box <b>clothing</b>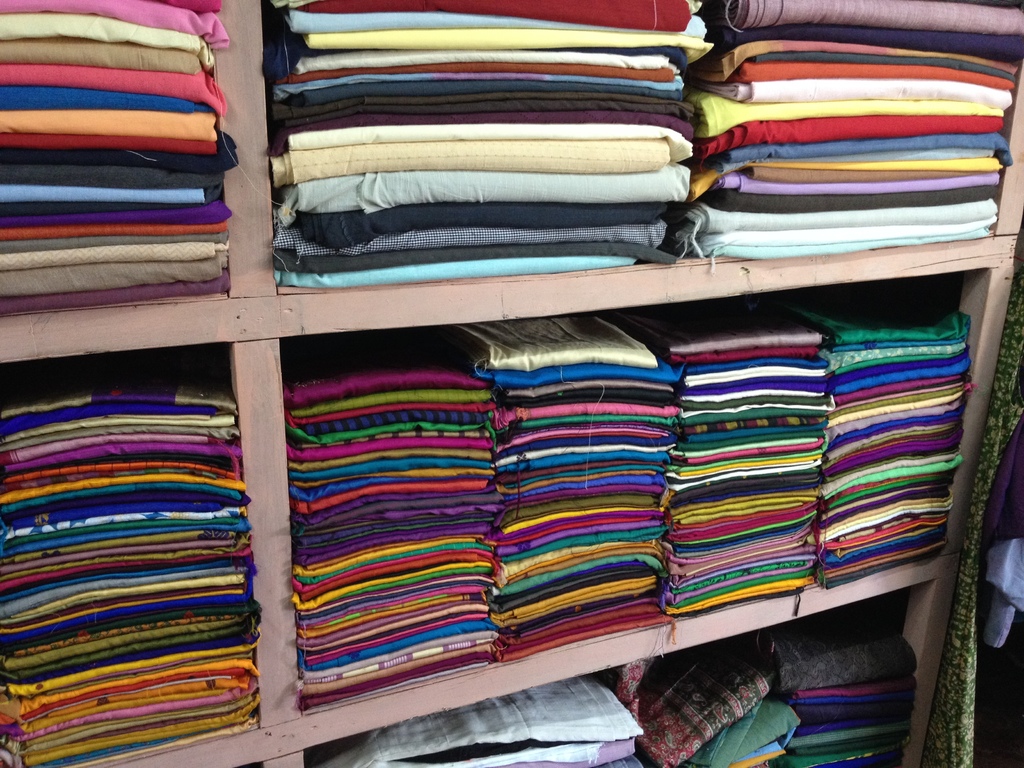
<region>244, 335, 901, 710</region>
